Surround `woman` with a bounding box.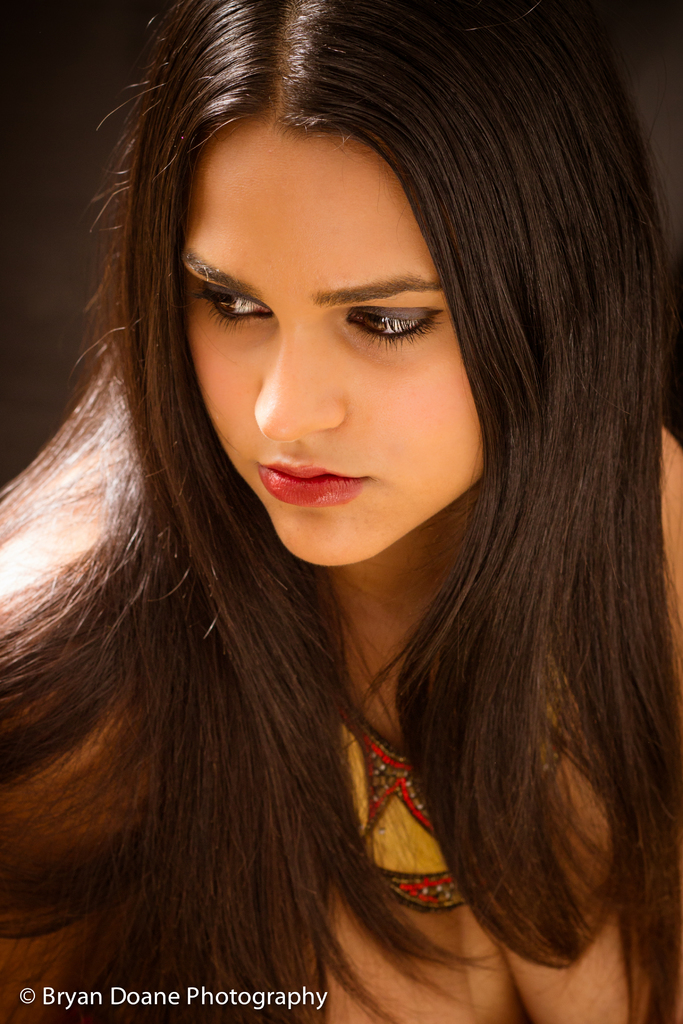
bbox=(13, 45, 642, 996).
